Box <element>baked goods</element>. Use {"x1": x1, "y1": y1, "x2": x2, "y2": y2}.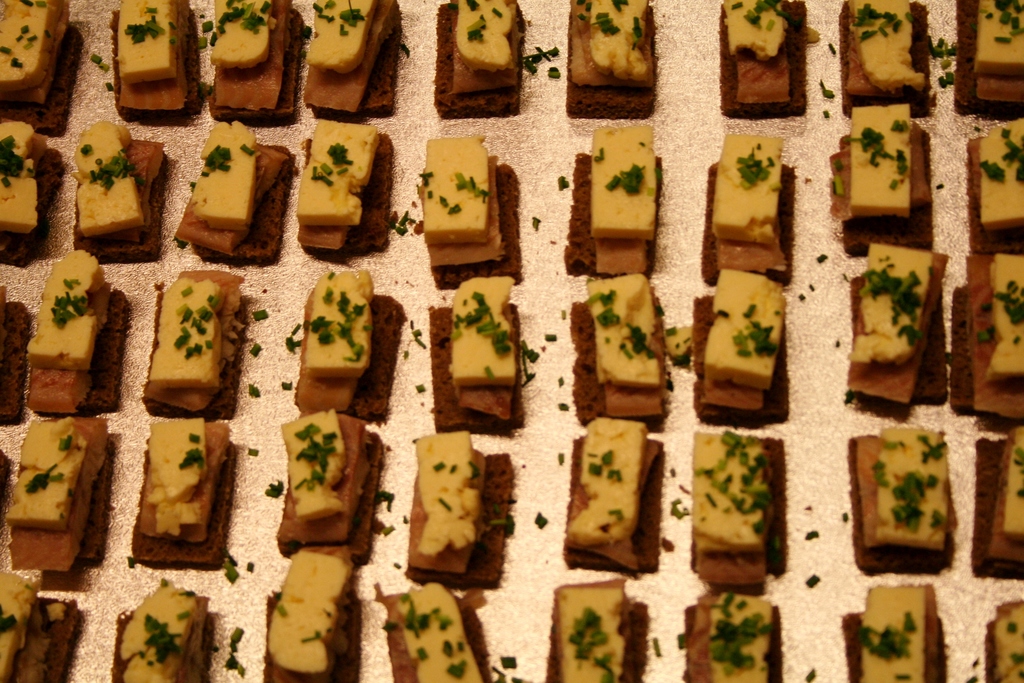
{"x1": 260, "y1": 548, "x2": 356, "y2": 680}.
